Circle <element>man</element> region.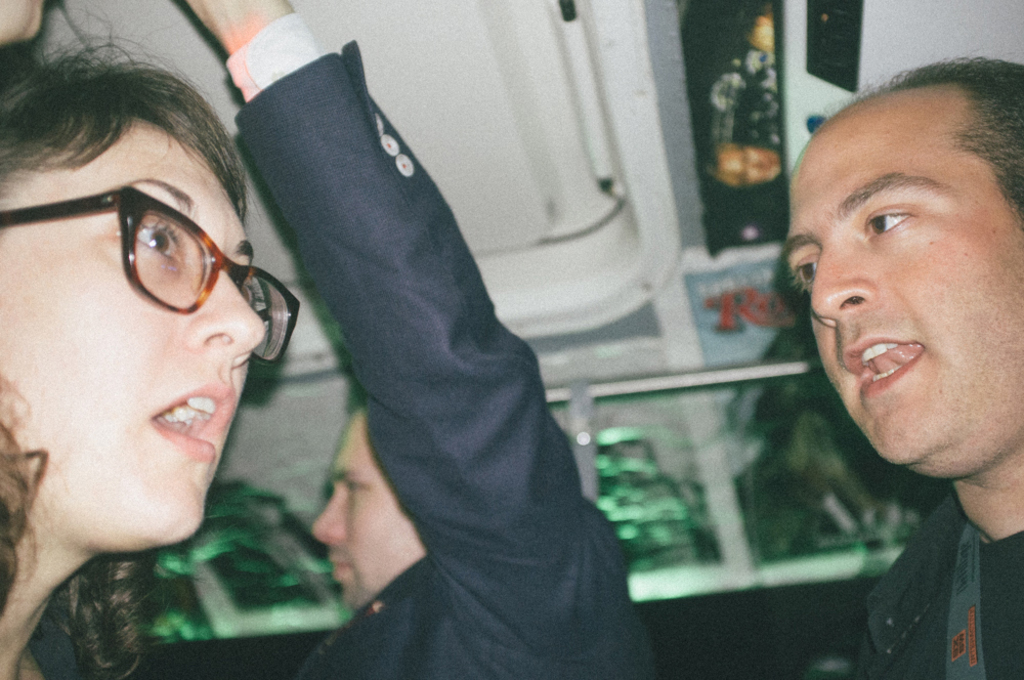
Region: region(183, 0, 662, 679).
